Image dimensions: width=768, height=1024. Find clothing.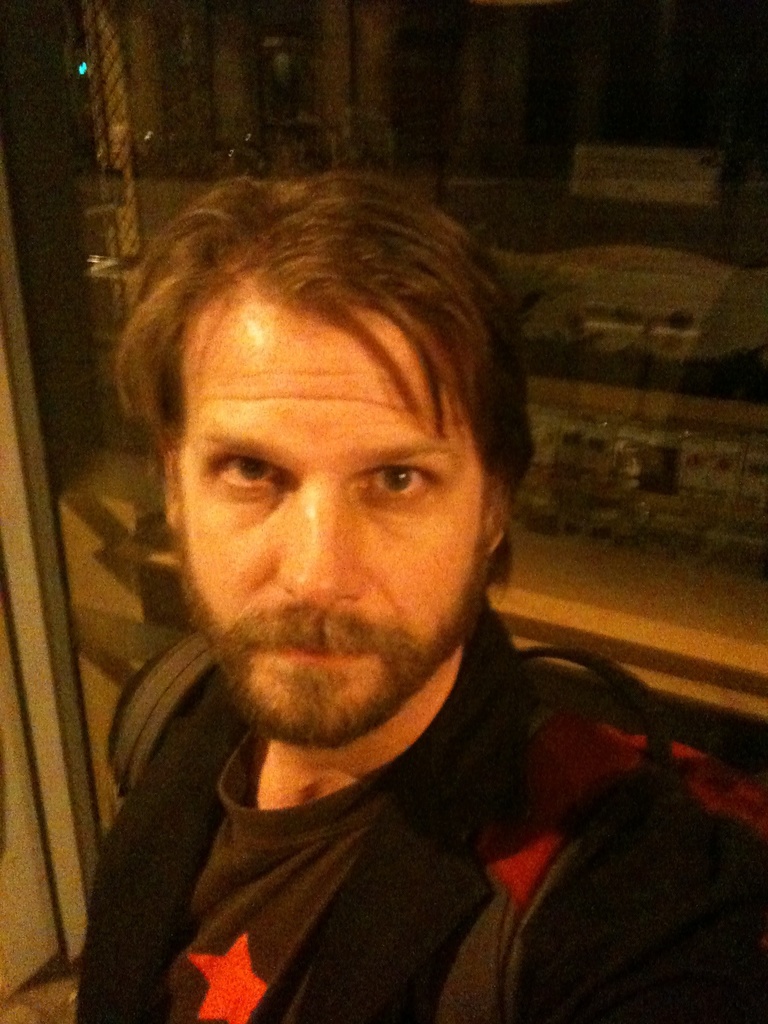
x1=43 y1=612 x2=669 y2=1015.
